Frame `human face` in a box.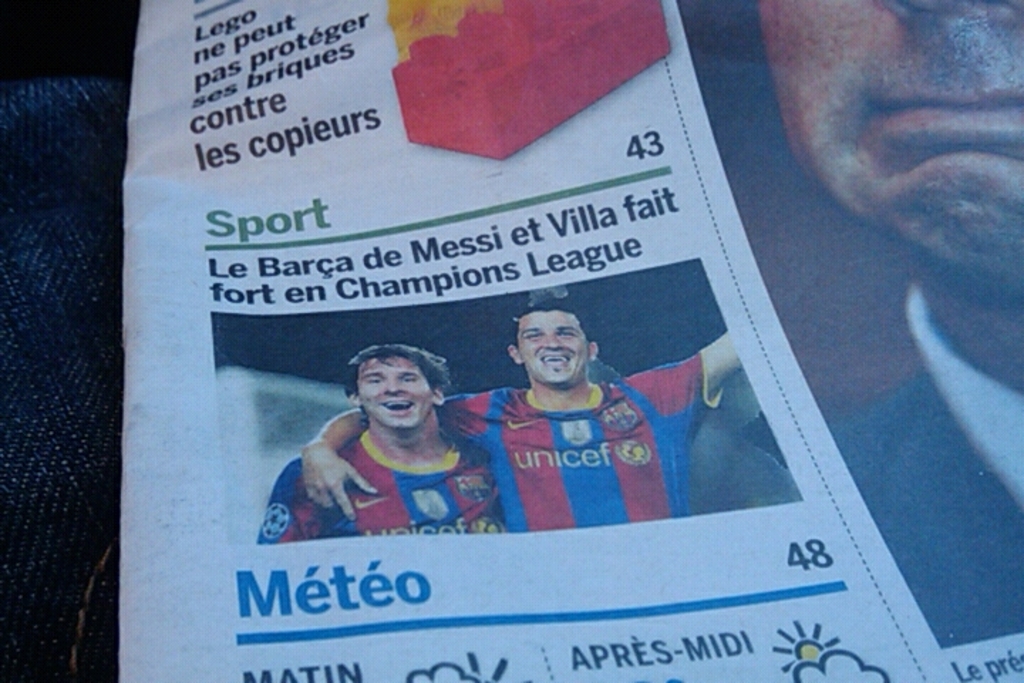
[513,307,583,387].
